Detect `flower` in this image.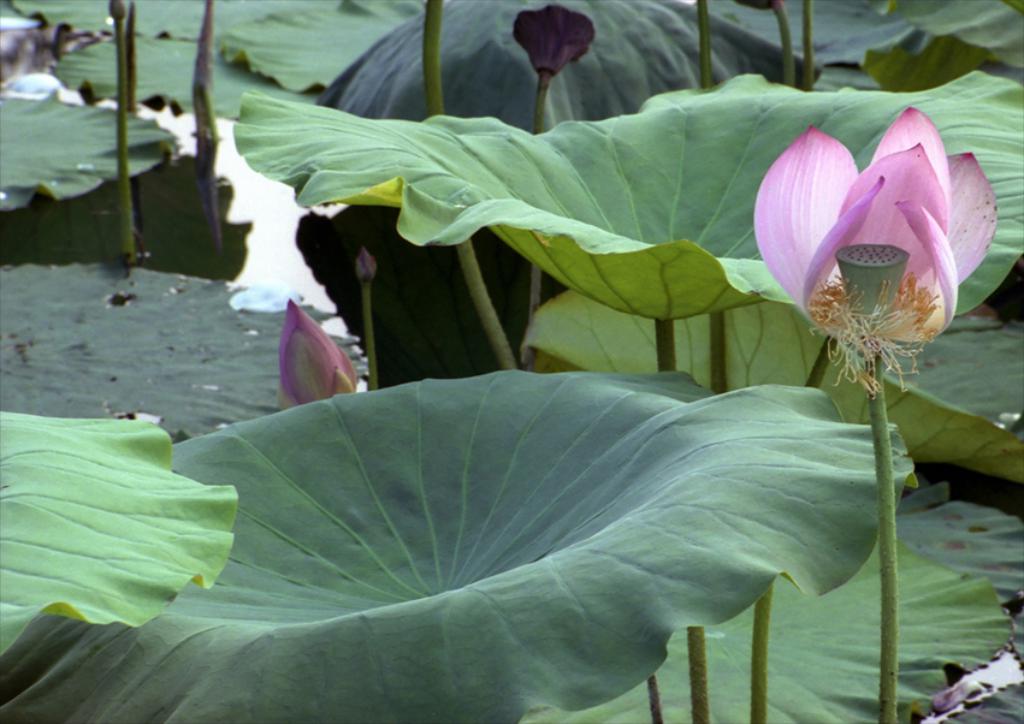
Detection: {"left": 277, "top": 292, "right": 356, "bottom": 411}.
